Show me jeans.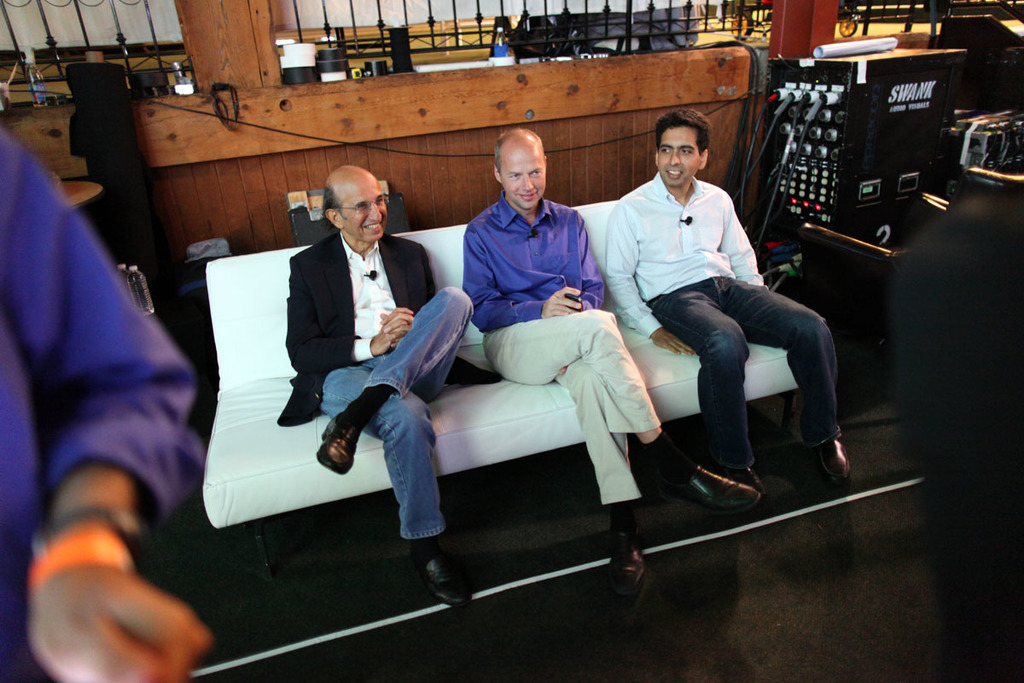
jeans is here: bbox=[323, 285, 474, 538].
